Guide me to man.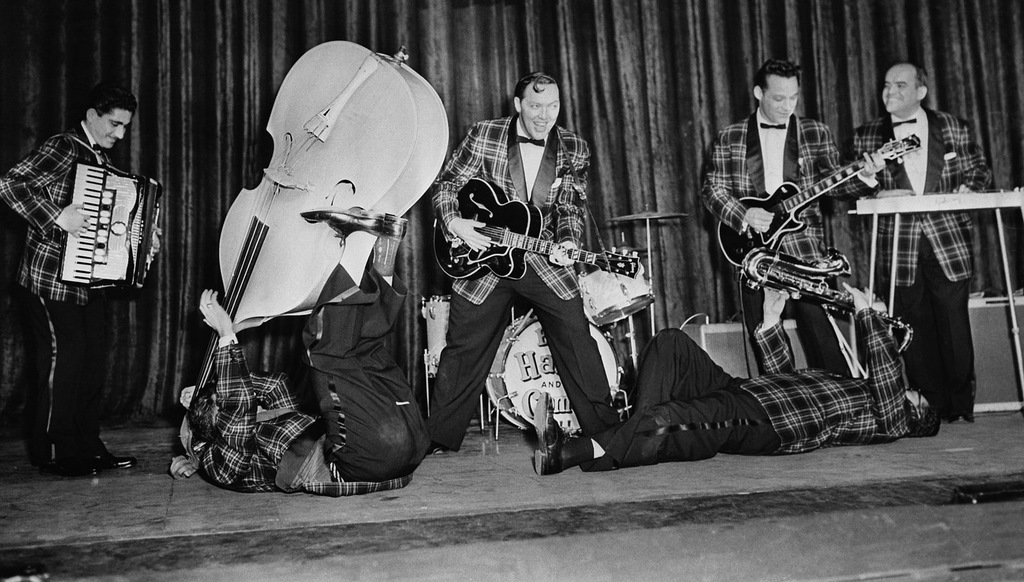
Guidance: bbox=[534, 280, 943, 477].
